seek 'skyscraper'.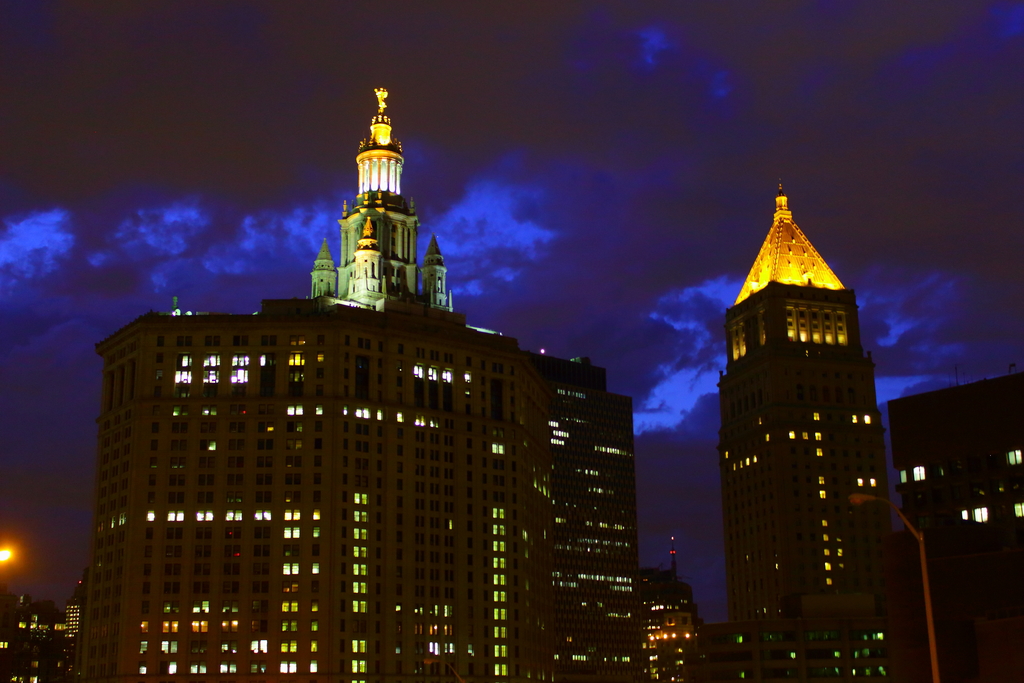
[x1=75, y1=293, x2=647, y2=682].
